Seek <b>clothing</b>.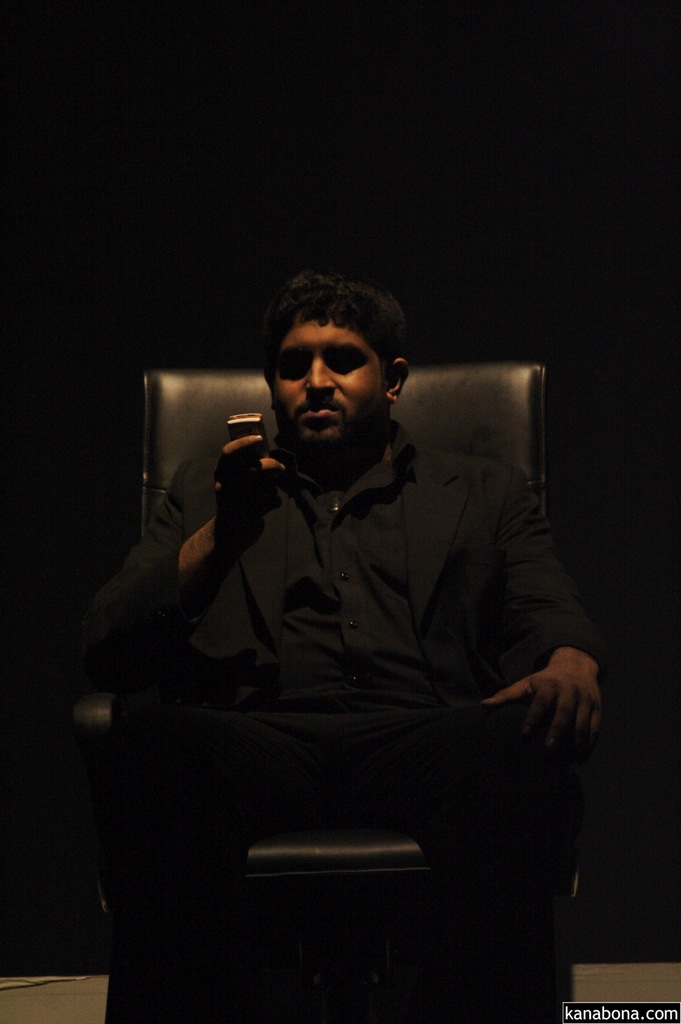
x1=81, y1=406, x2=610, y2=1012.
